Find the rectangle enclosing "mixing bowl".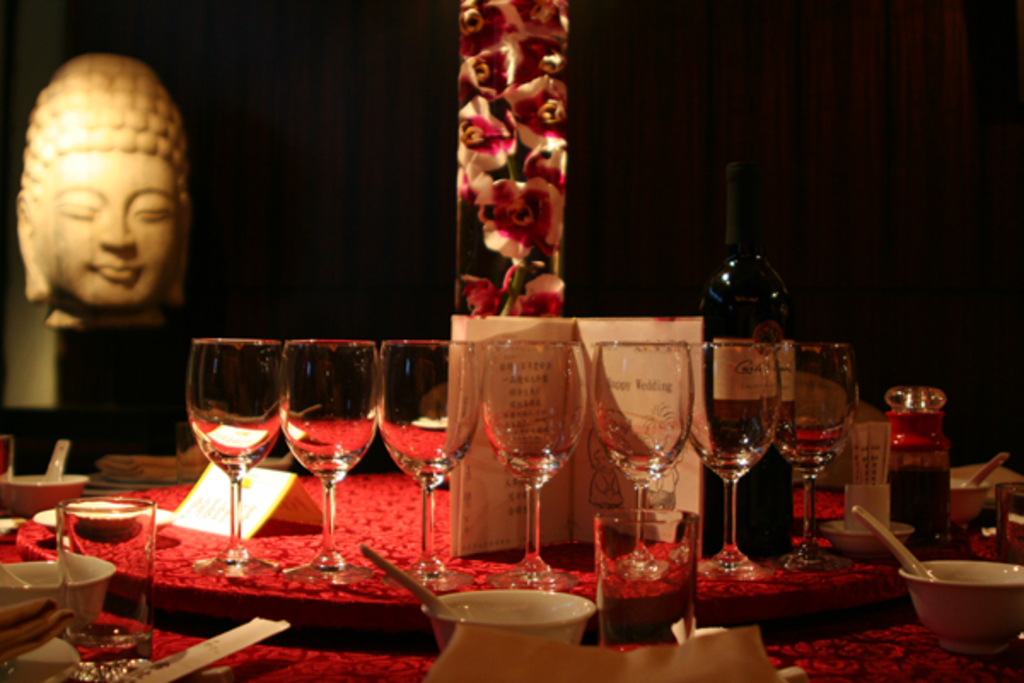
x1=945 y1=478 x2=986 y2=533.
